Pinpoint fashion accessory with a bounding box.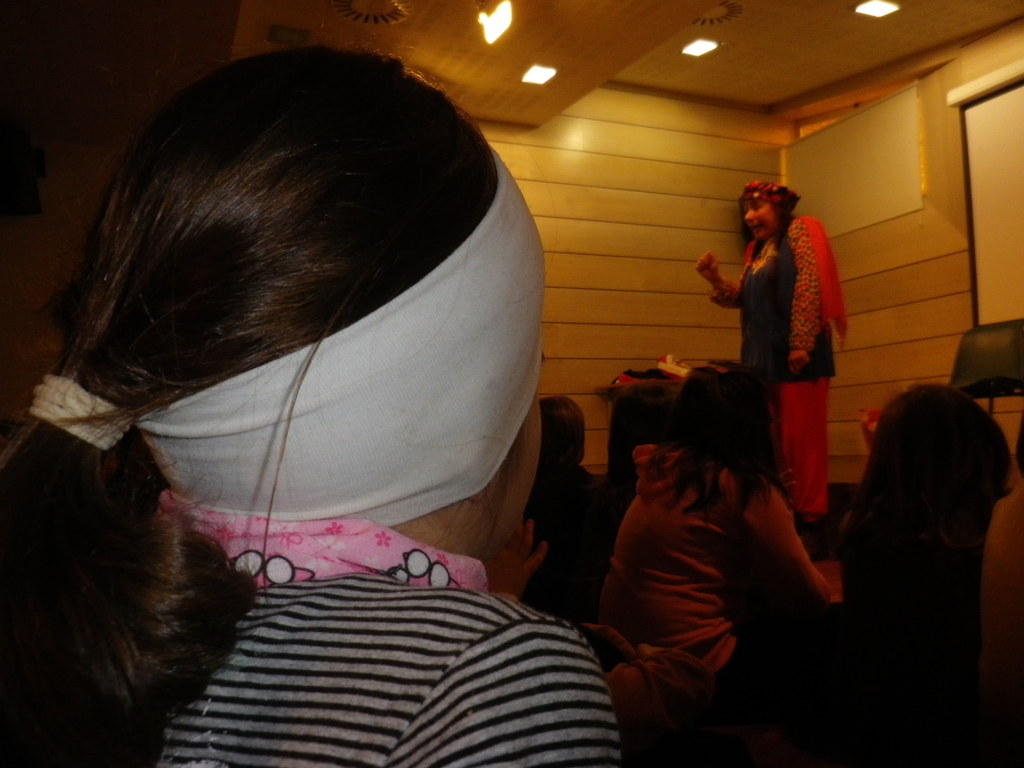
159,486,492,593.
